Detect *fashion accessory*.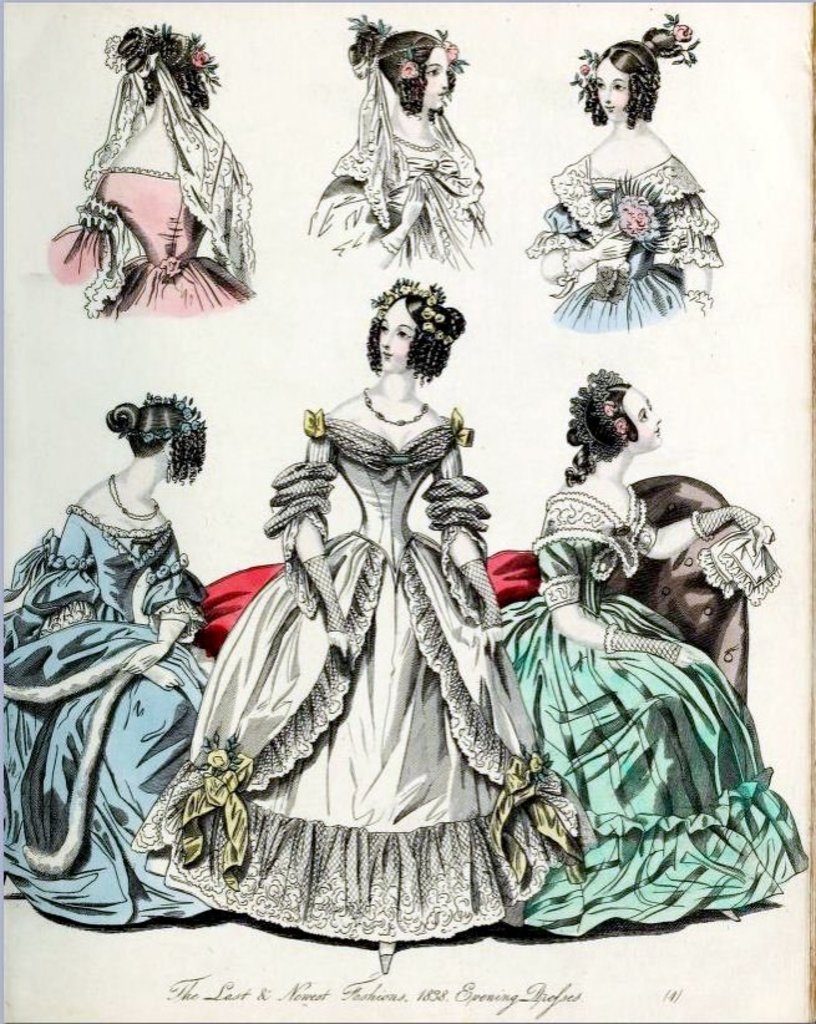
Detected at box=[377, 943, 395, 975].
